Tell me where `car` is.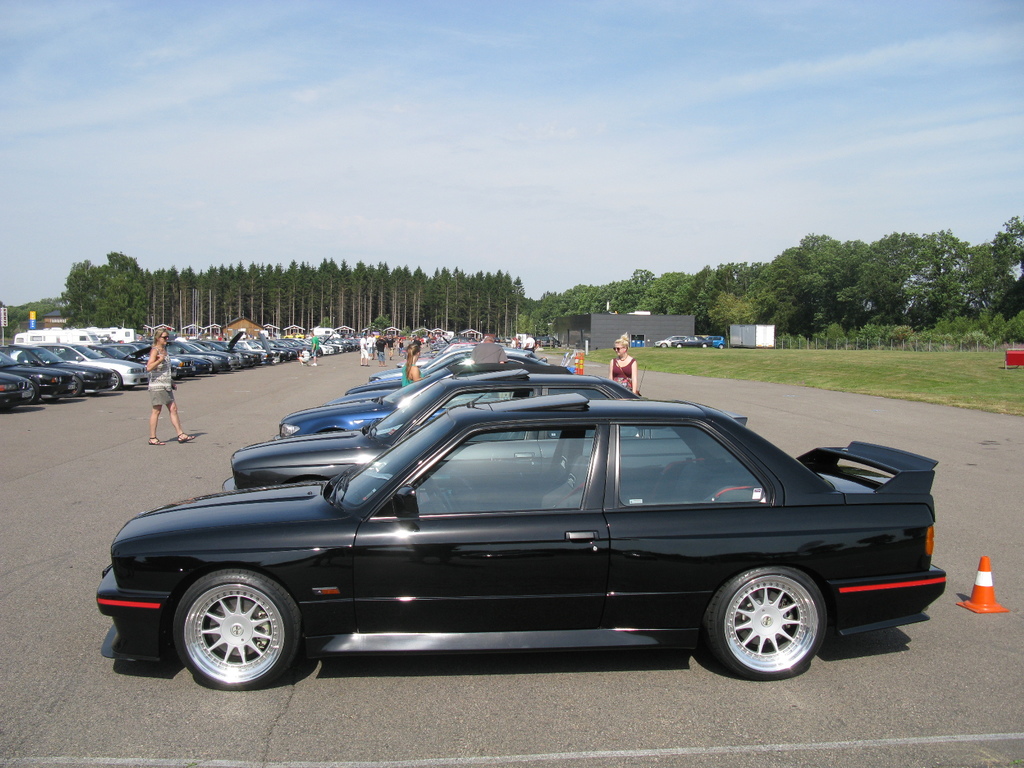
`car` is at (671,334,712,350).
